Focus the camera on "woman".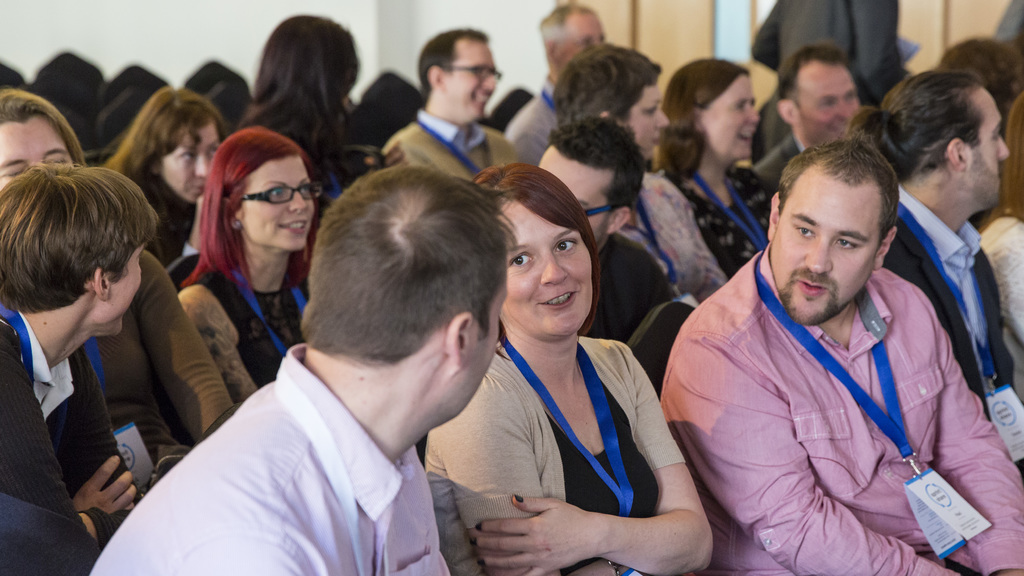
Focus region: bbox=(98, 82, 227, 272).
